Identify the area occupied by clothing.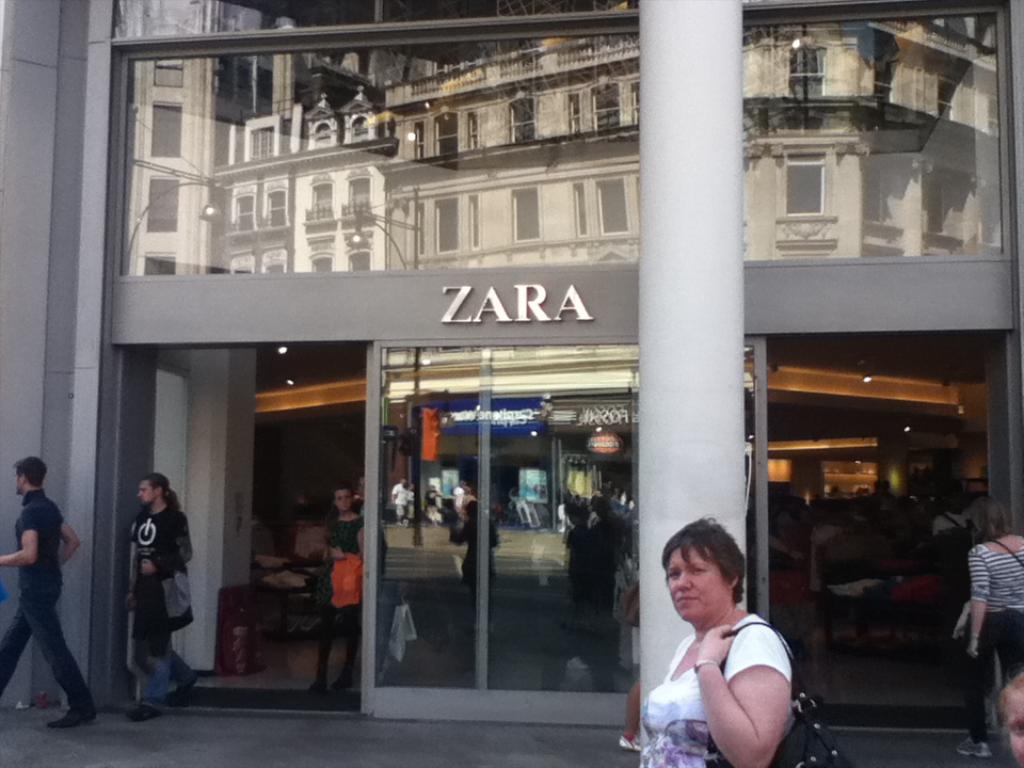
Area: 133,499,217,628.
